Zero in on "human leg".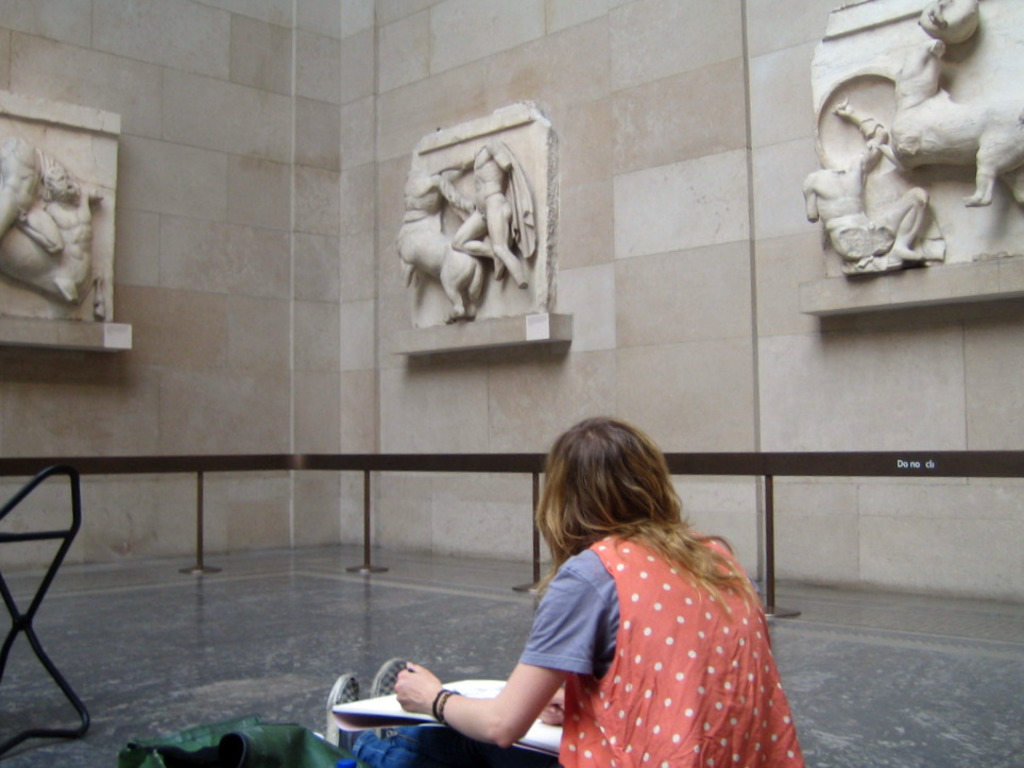
Zeroed in: [485, 188, 523, 288].
